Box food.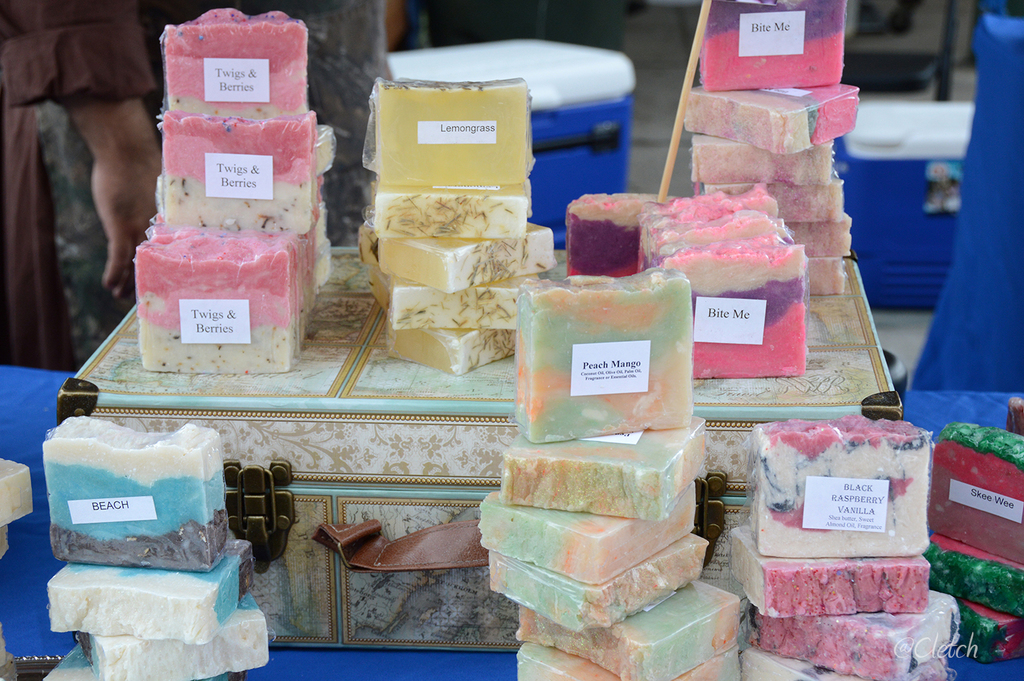
box=[158, 94, 308, 236].
